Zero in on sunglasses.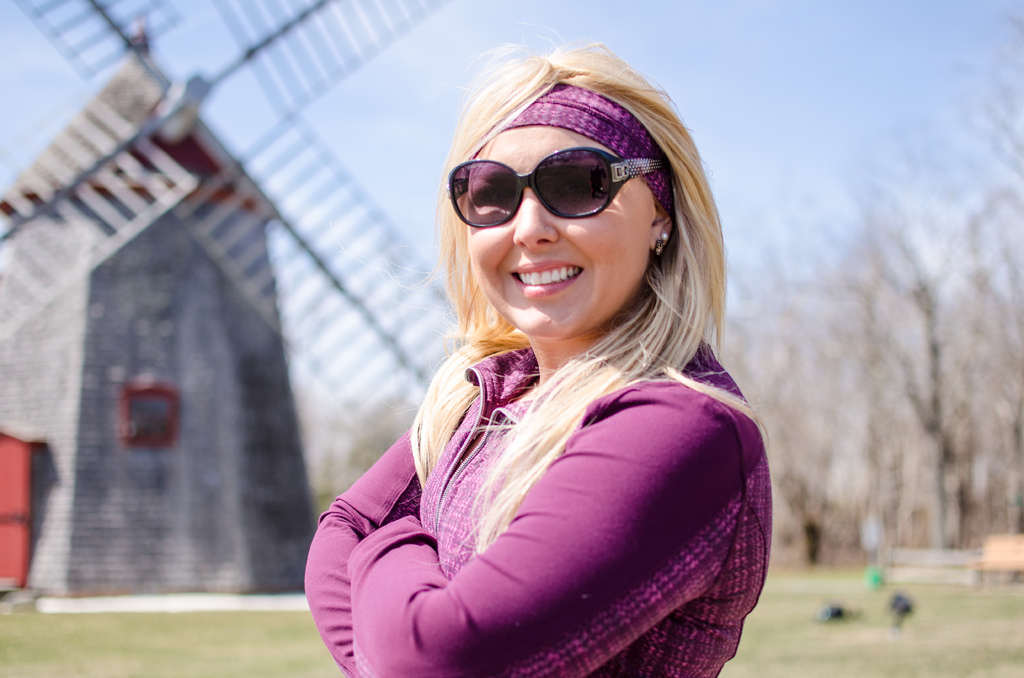
Zeroed in: select_region(450, 146, 662, 231).
